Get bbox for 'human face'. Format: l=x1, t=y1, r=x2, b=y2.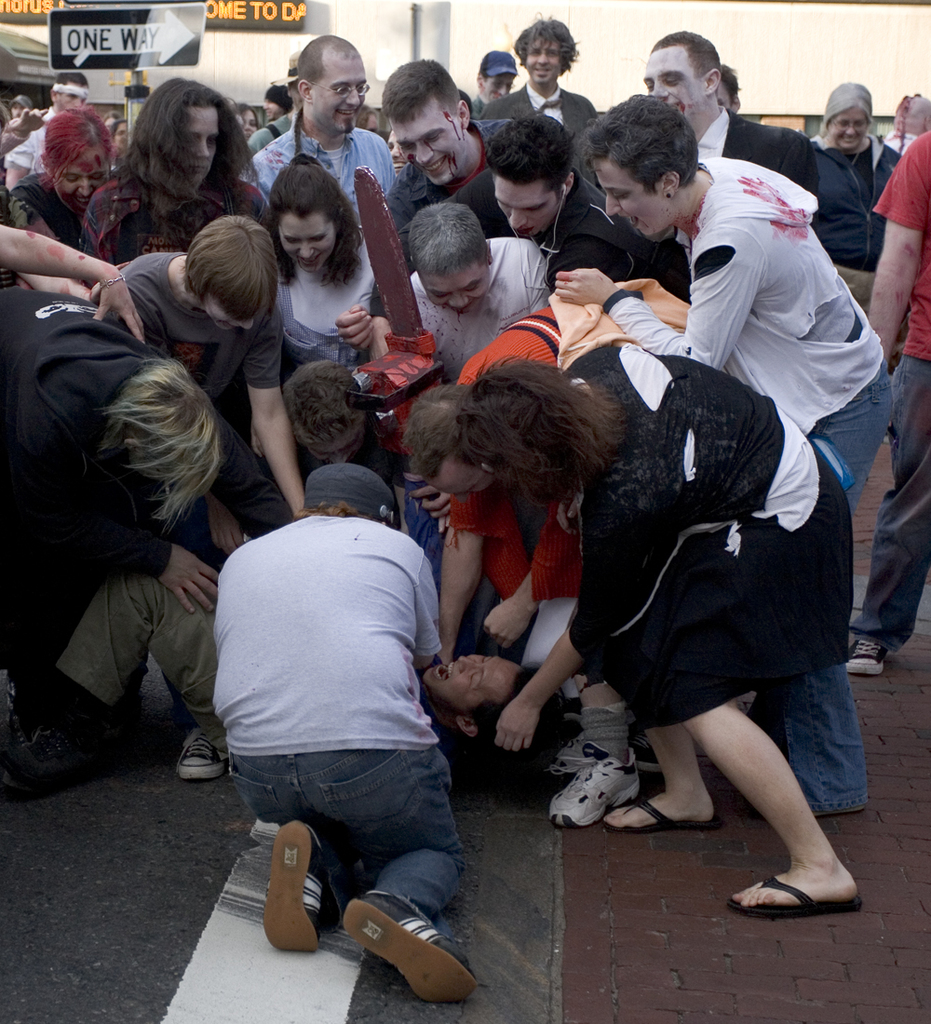
l=12, t=107, r=30, b=119.
